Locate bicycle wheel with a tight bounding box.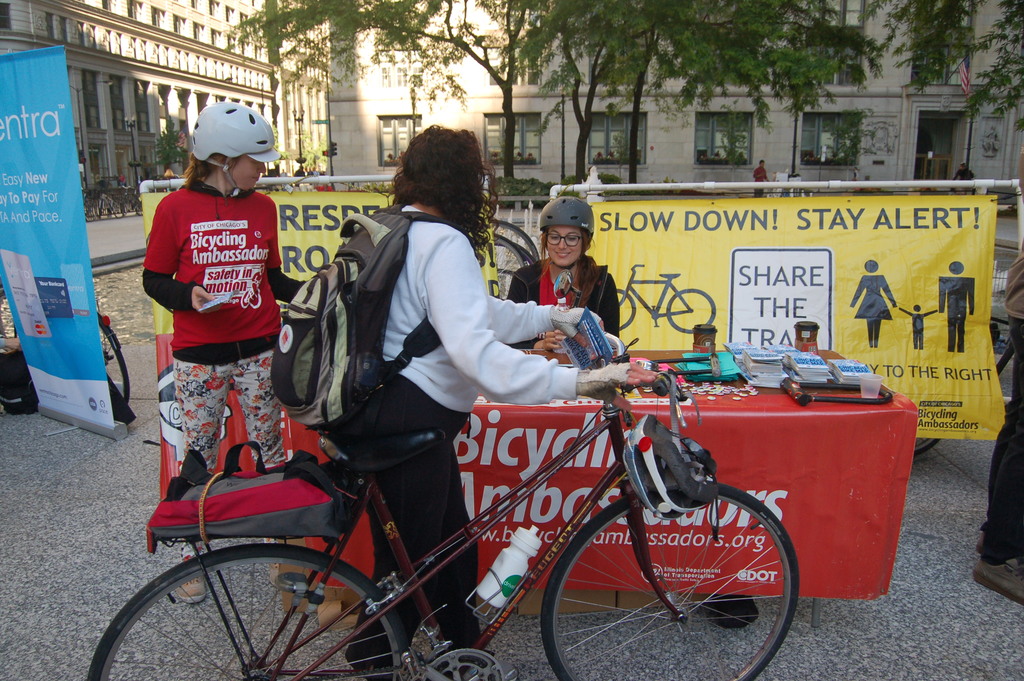
select_region(669, 288, 718, 336).
